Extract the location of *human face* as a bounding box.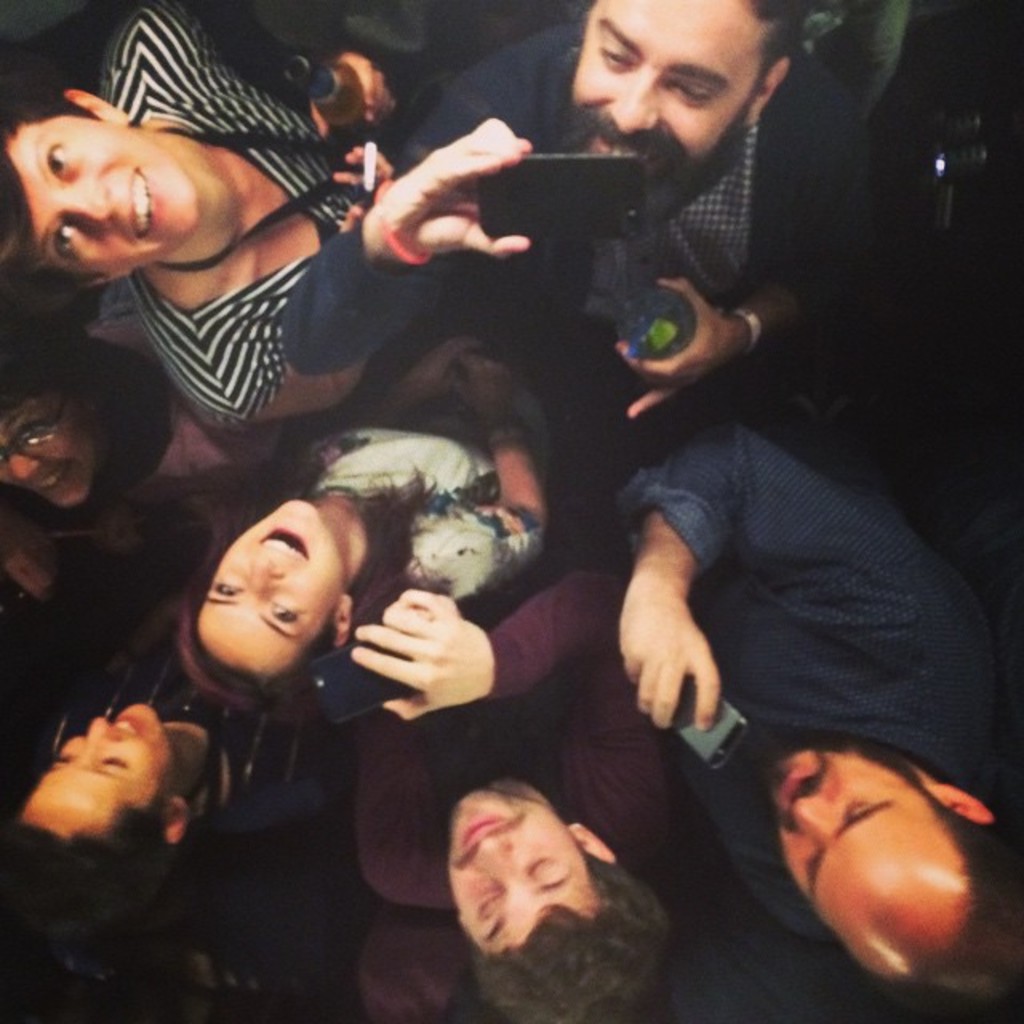
box(579, 3, 744, 227).
